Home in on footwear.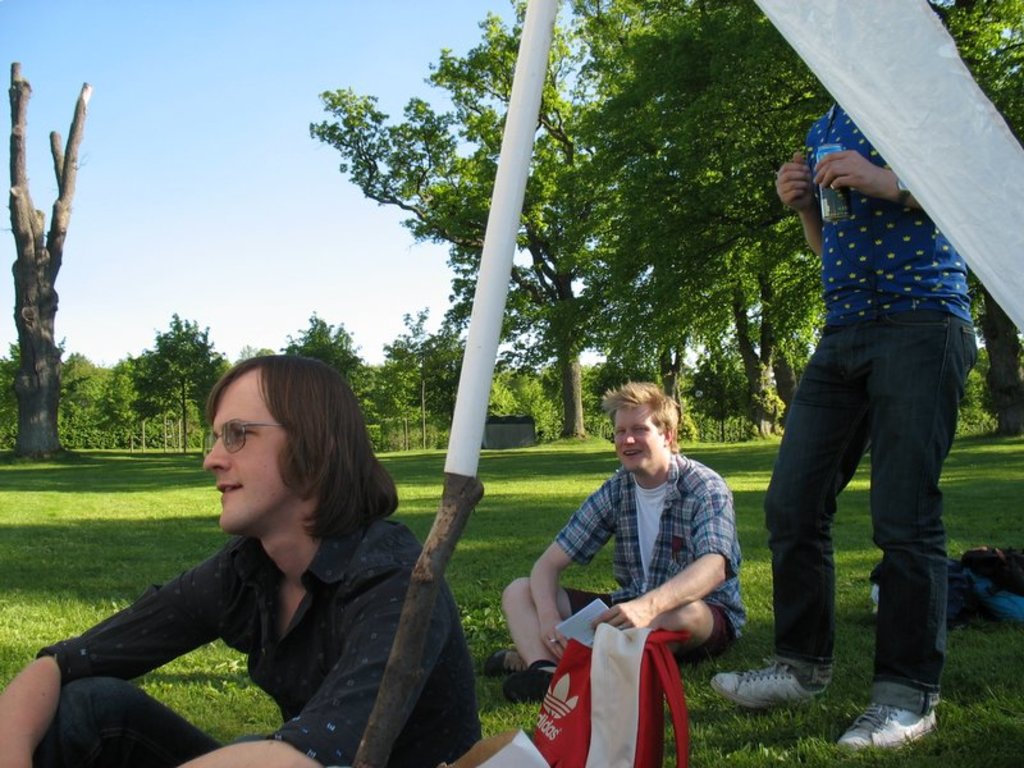
Homed in at x1=713, y1=657, x2=829, y2=714.
